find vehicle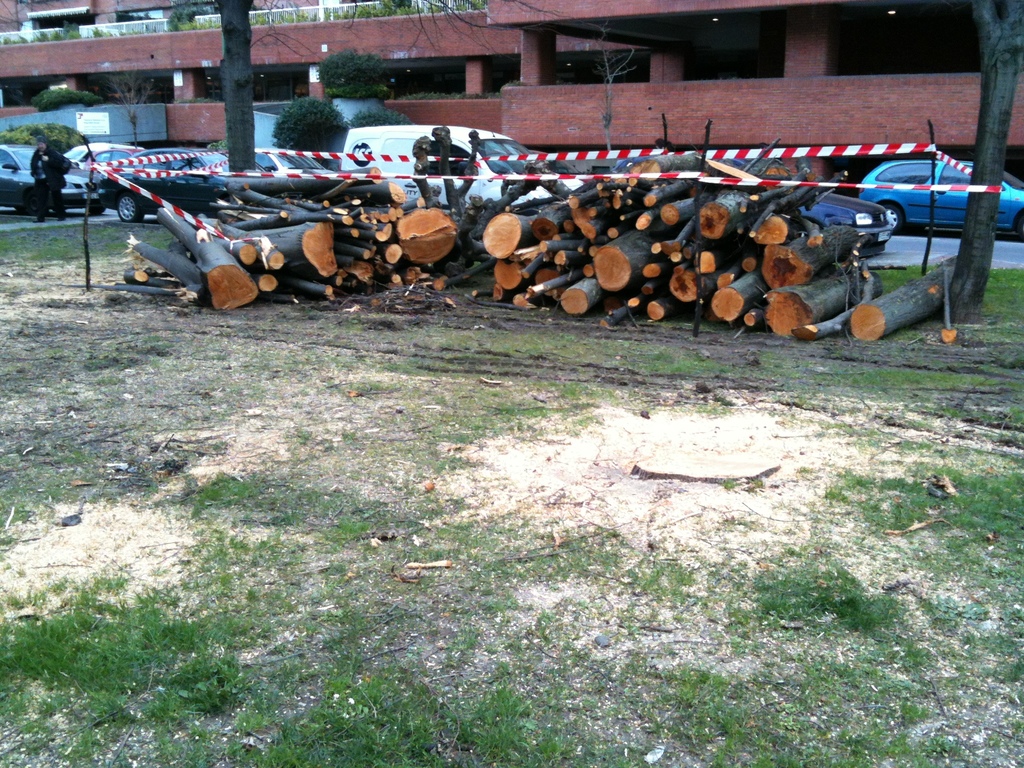
select_region(93, 143, 262, 220)
